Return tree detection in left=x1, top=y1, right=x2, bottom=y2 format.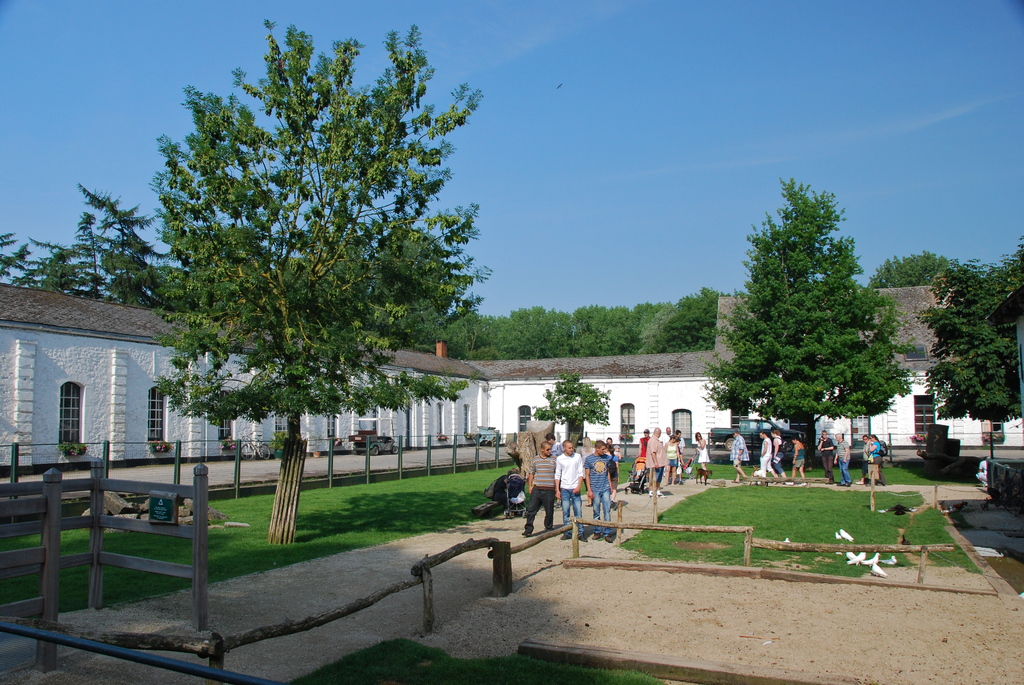
left=79, top=181, right=165, bottom=310.
